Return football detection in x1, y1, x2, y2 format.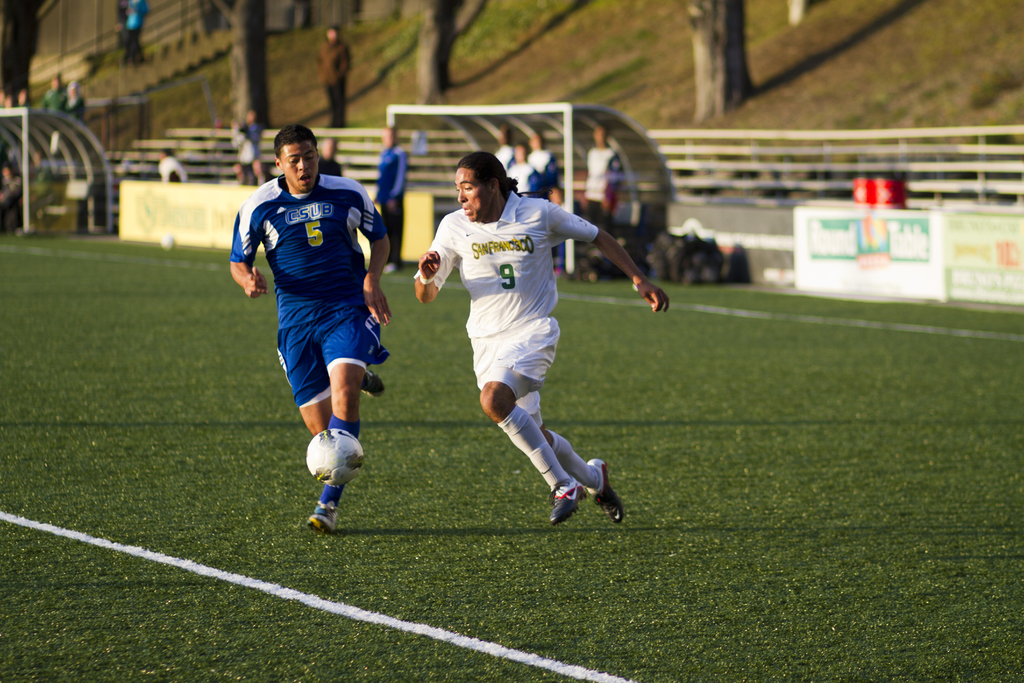
302, 427, 368, 488.
